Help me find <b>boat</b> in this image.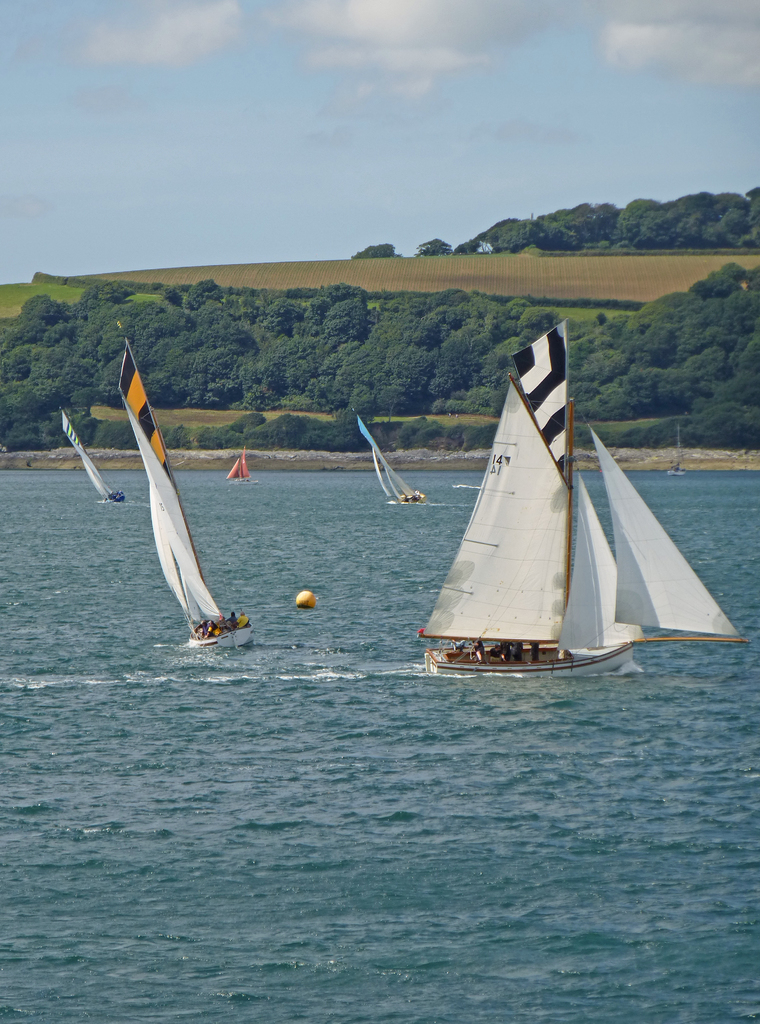
Found it: {"x1": 222, "y1": 449, "x2": 257, "y2": 480}.
